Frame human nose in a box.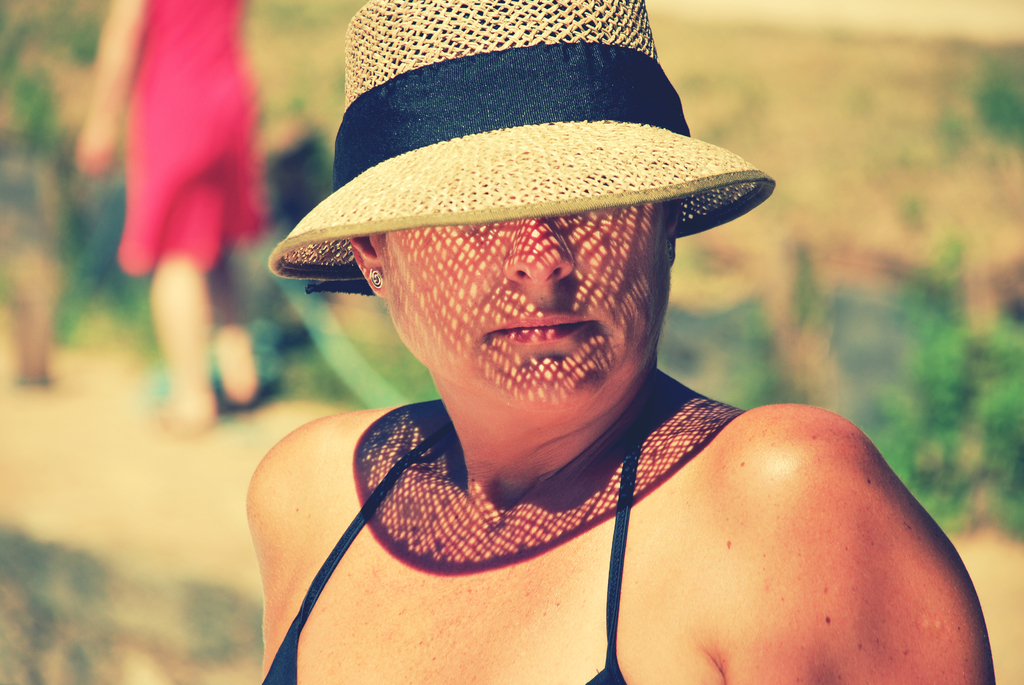
[left=500, top=210, right=572, bottom=283].
